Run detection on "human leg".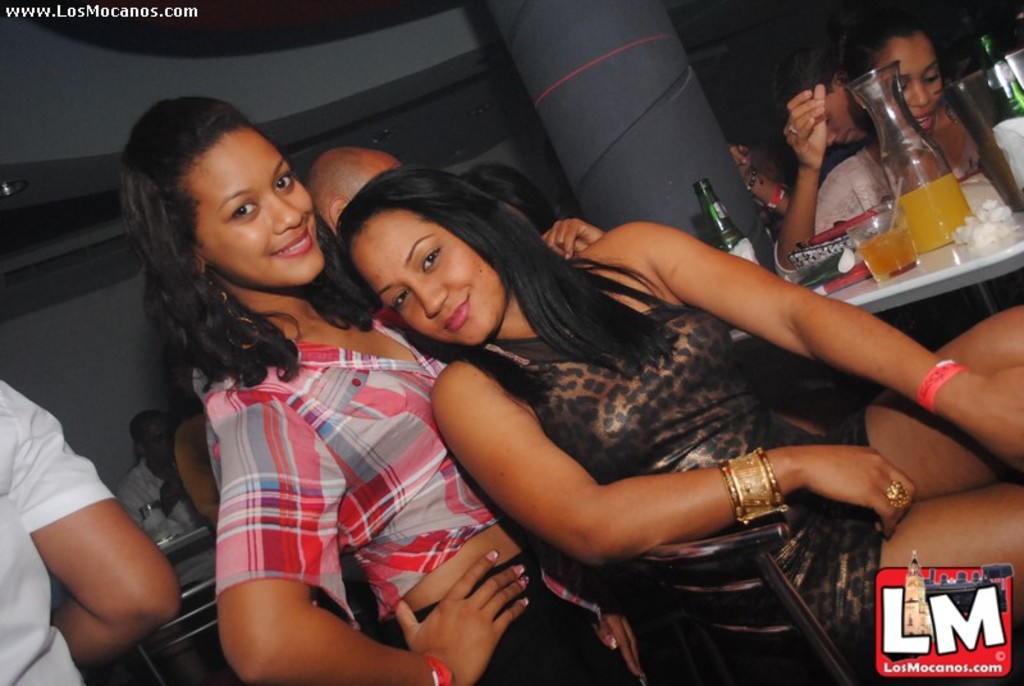
Result: crop(836, 483, 1023, 642).
